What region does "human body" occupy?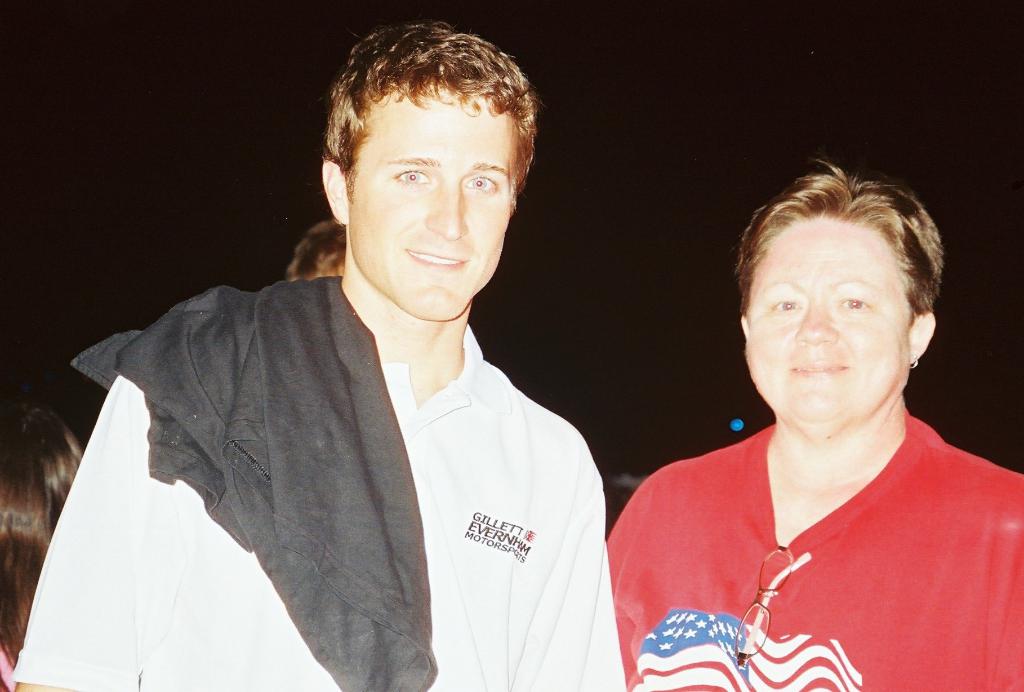
607:401:1023:691.
